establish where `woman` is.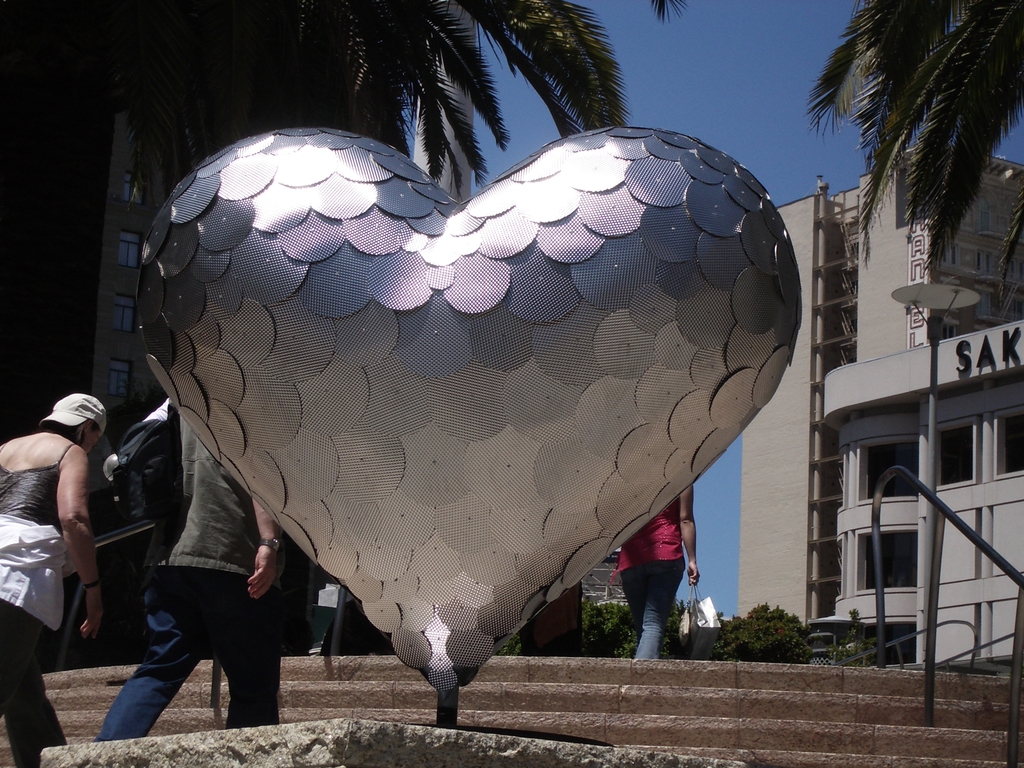
Established at [left=609, top=488, right=701, bottom=658].
